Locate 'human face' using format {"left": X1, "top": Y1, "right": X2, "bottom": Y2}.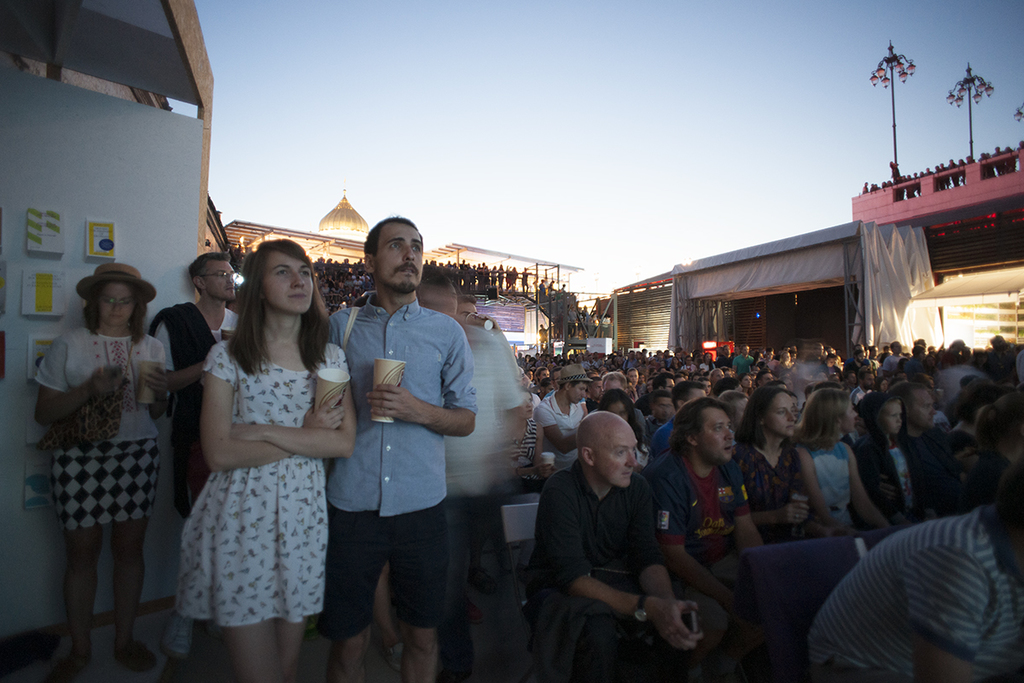
{"left": 591, "top": 426, "right": 637, "bottom": 485}.
